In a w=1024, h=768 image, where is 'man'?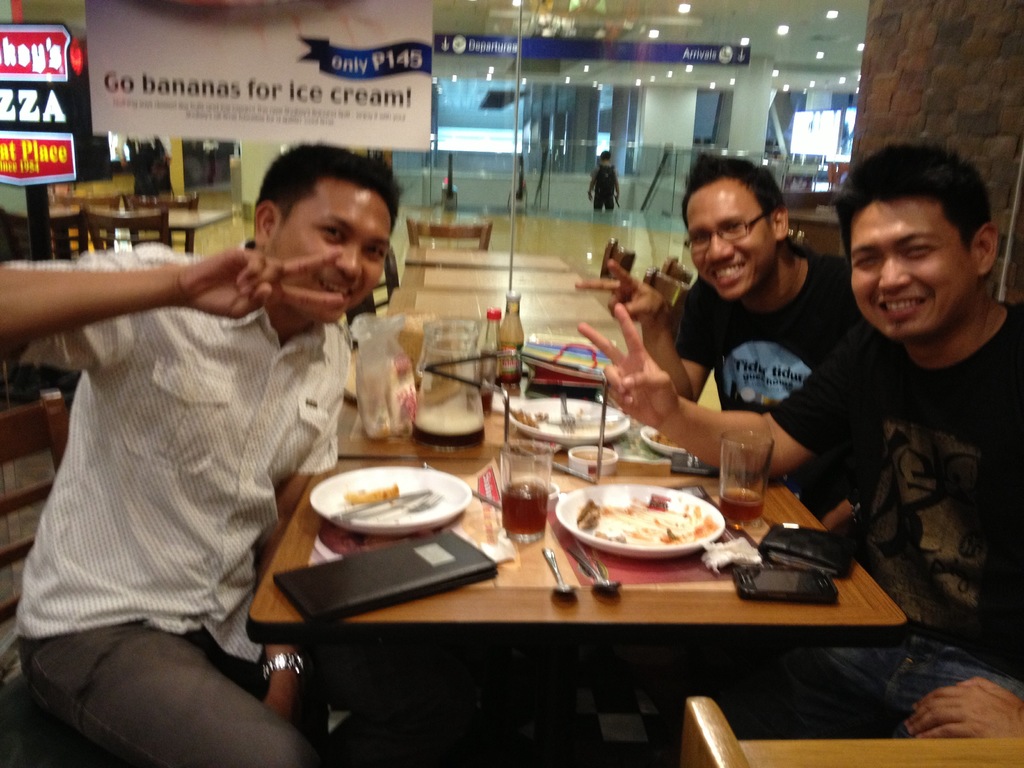
(803, 155, 1023, 669).
